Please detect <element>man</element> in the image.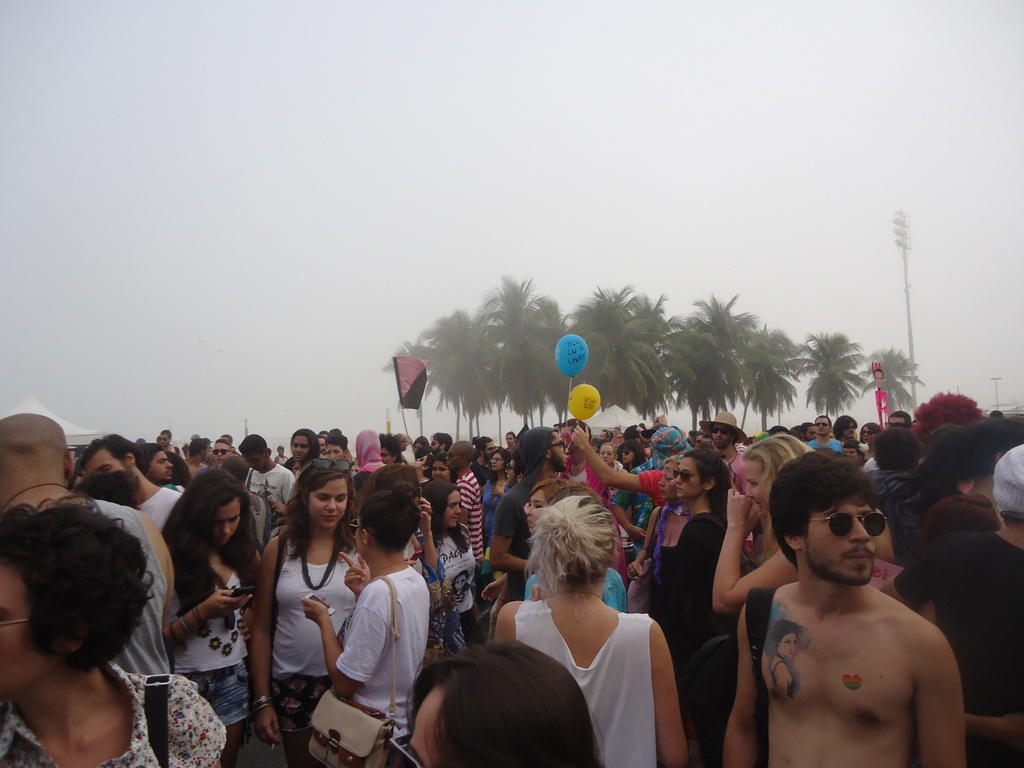
<box>324,435,349,463</box>.
